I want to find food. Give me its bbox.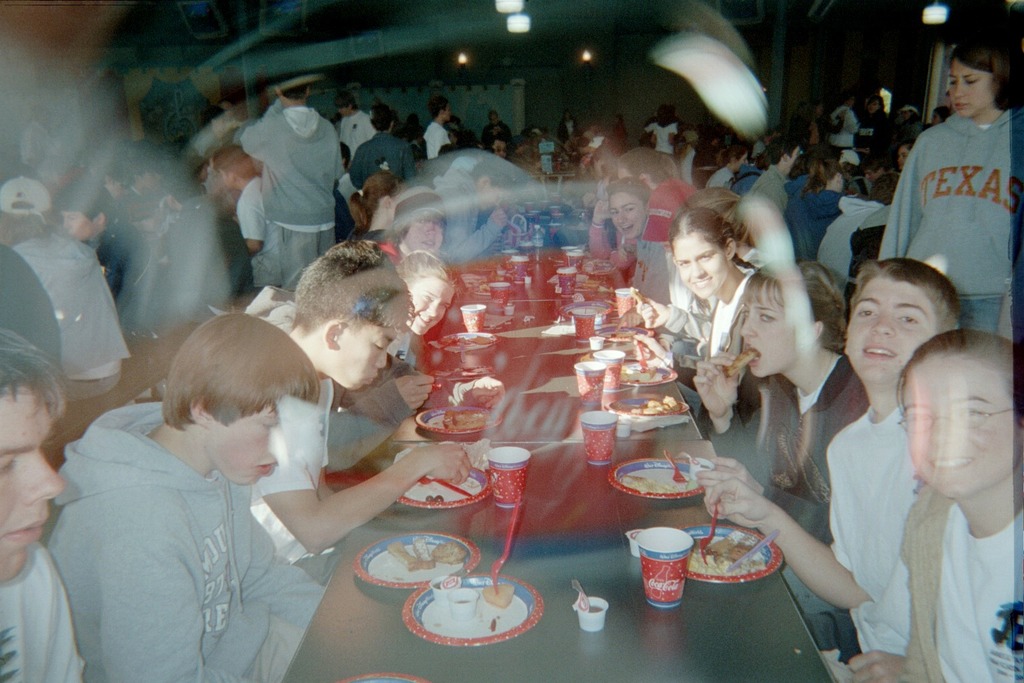
bbox=(388, 536, 467, 572).
